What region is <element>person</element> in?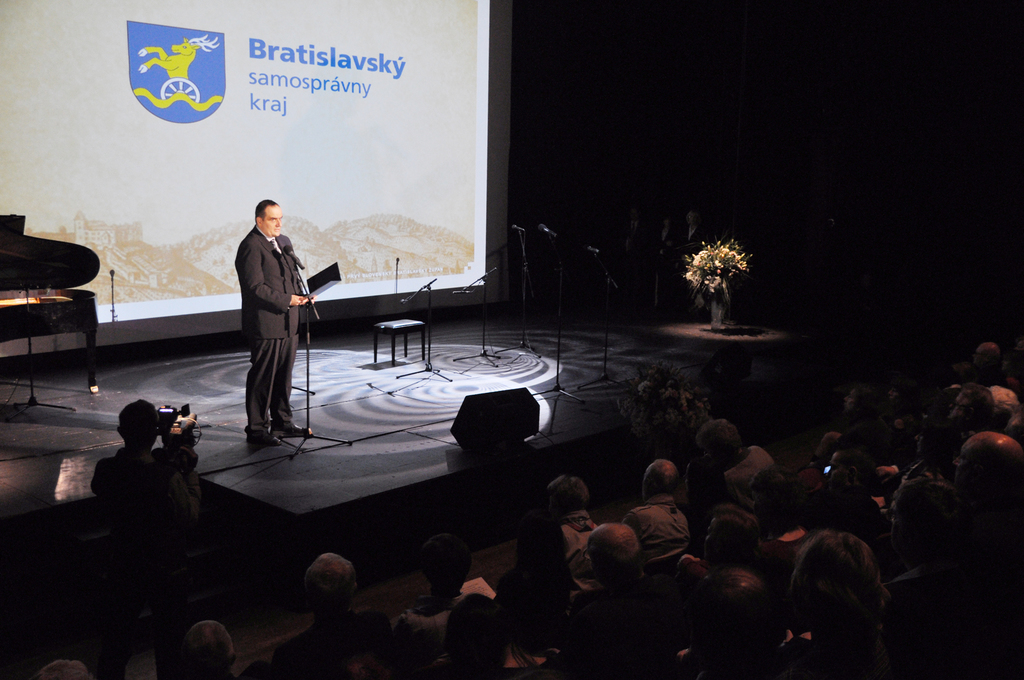
[left=546, top=462, right=594, bottom=565].
